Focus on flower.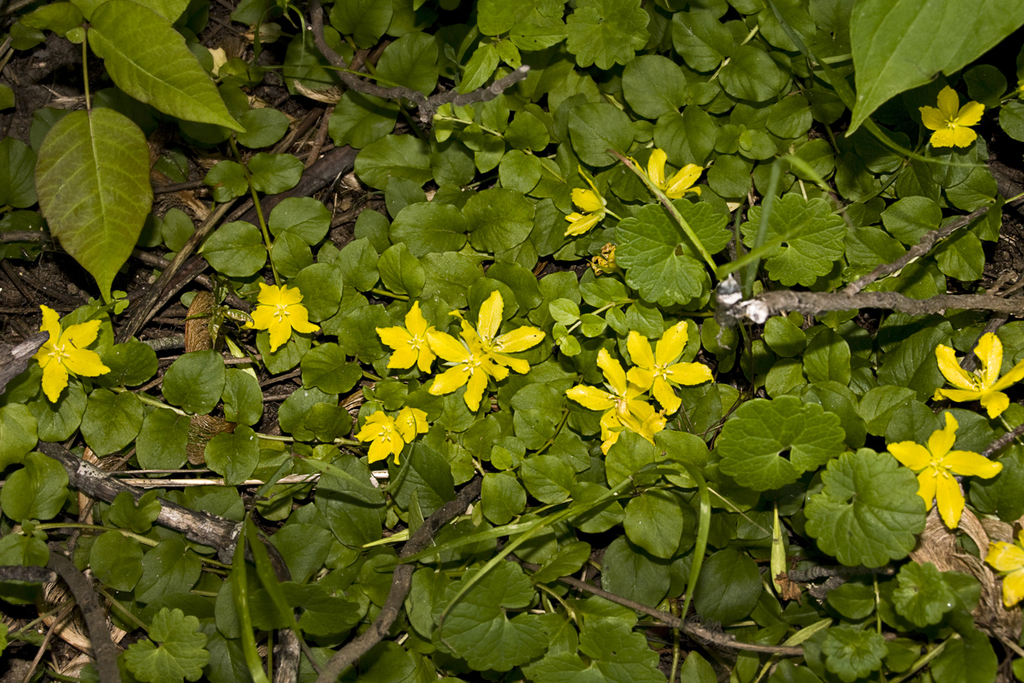
Focused at locate(9, 302, 108, 408).
